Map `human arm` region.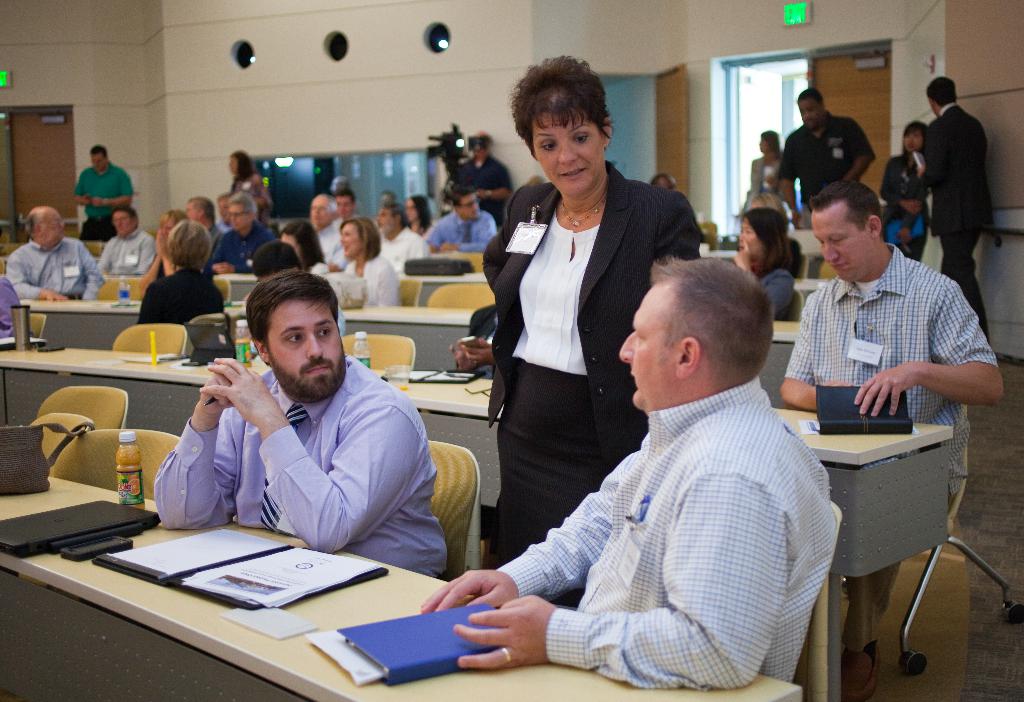
Mapped to l=80, t=240, r=106, b=303.
